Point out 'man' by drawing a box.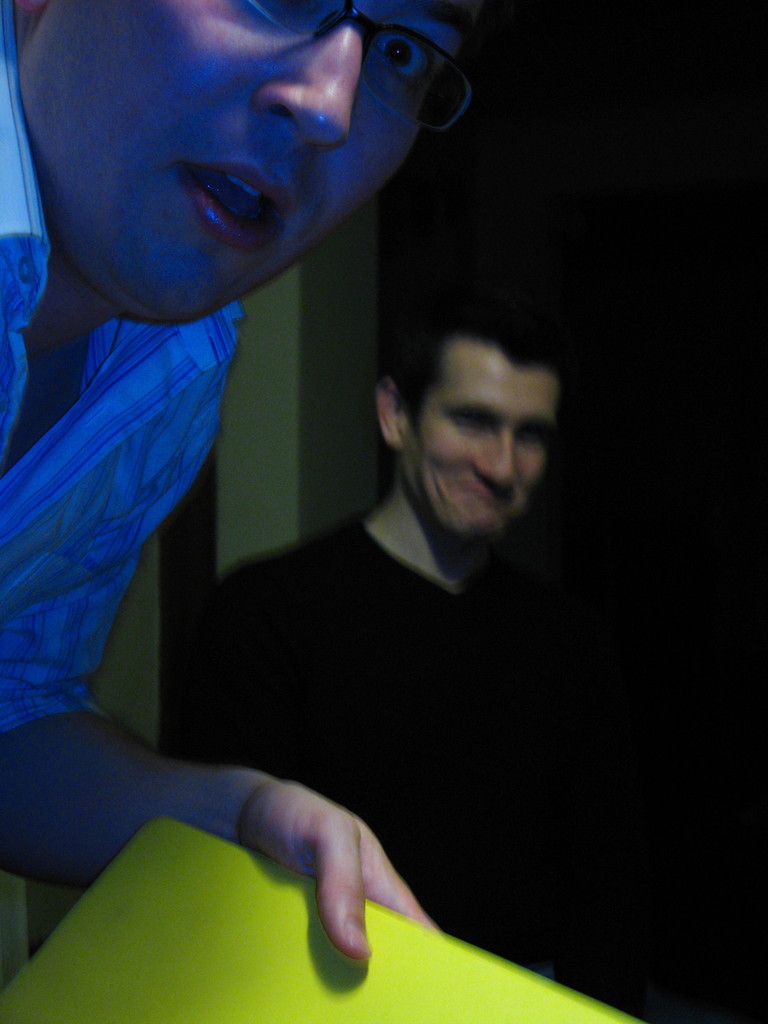
BBox(200, 288, 560, 935).
